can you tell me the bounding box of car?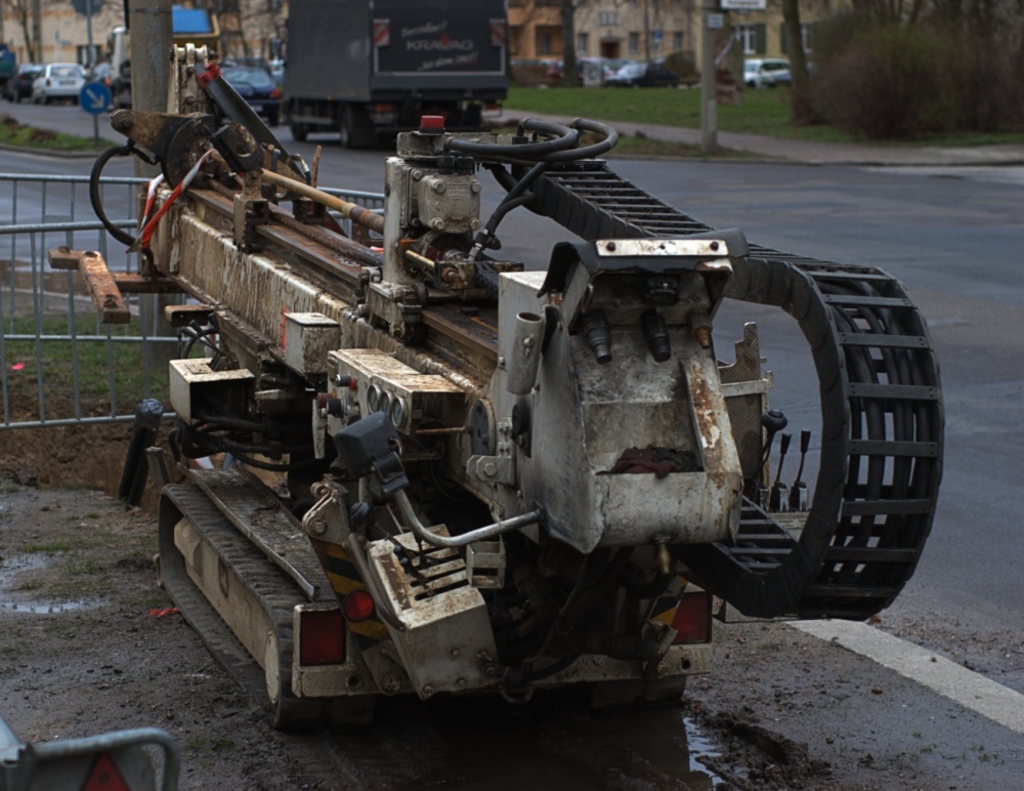
rect(30, 59, 89, 102).
